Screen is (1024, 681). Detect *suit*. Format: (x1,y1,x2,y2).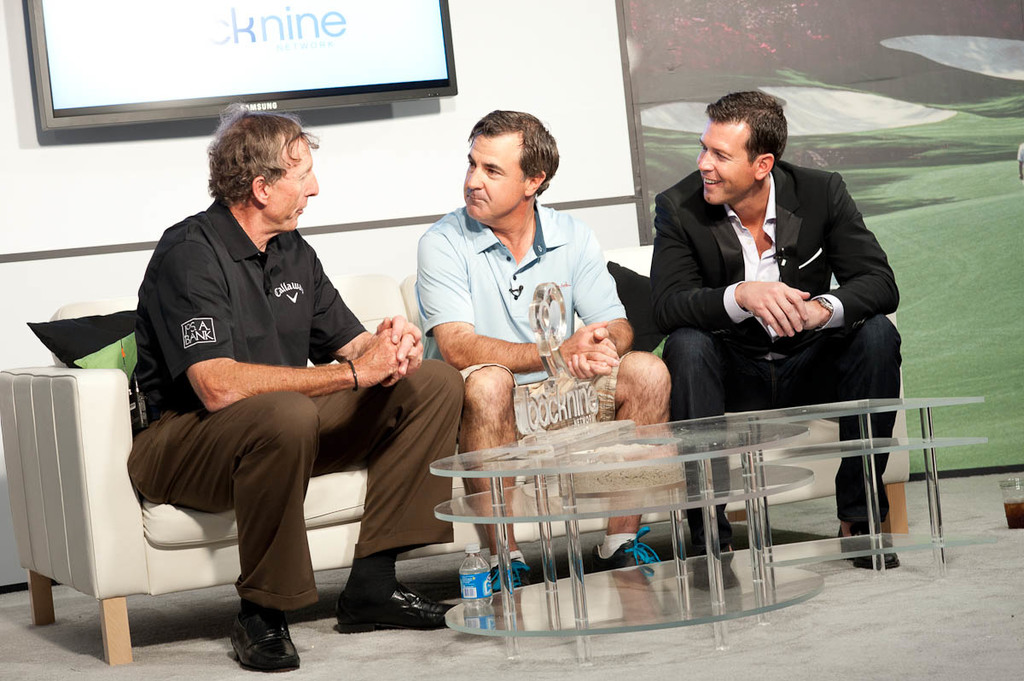
(638,121,906,456).
